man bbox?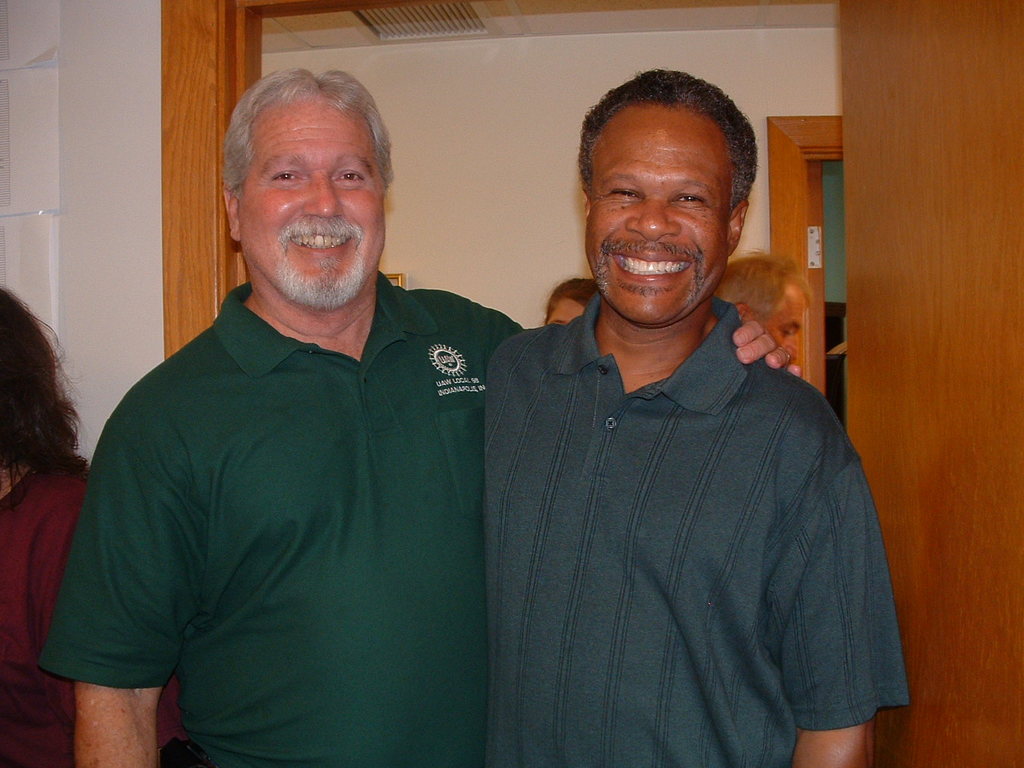
l=45, t=55, r=802, b=767
